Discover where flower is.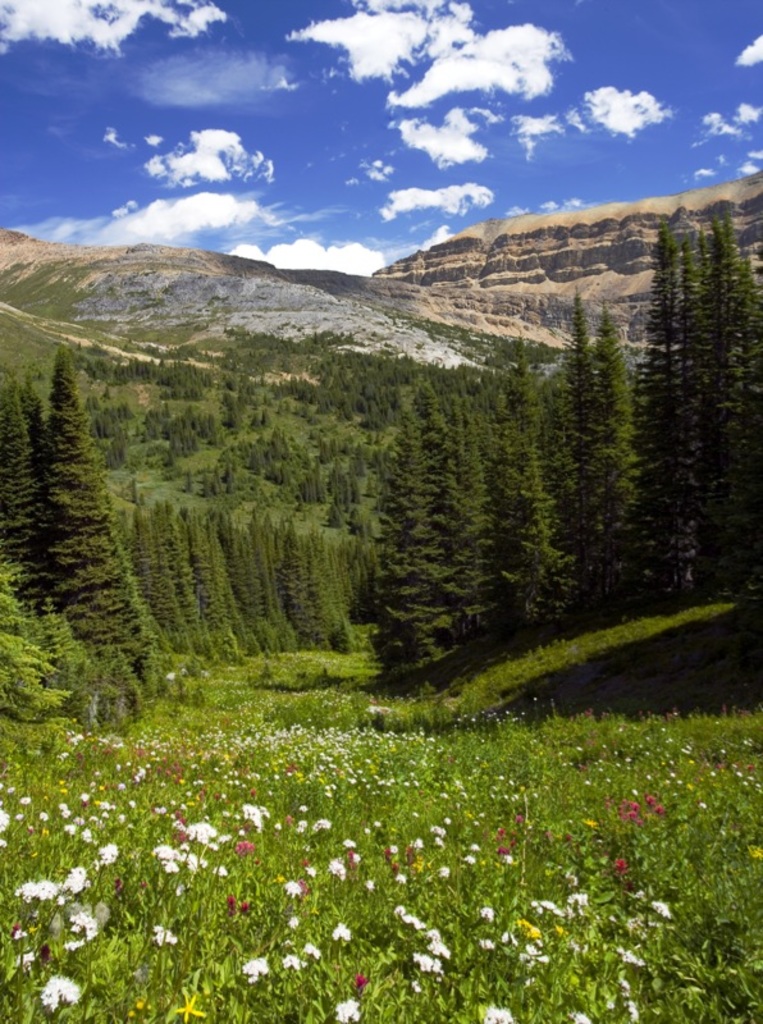
Discovered at 283/948/302/968.
